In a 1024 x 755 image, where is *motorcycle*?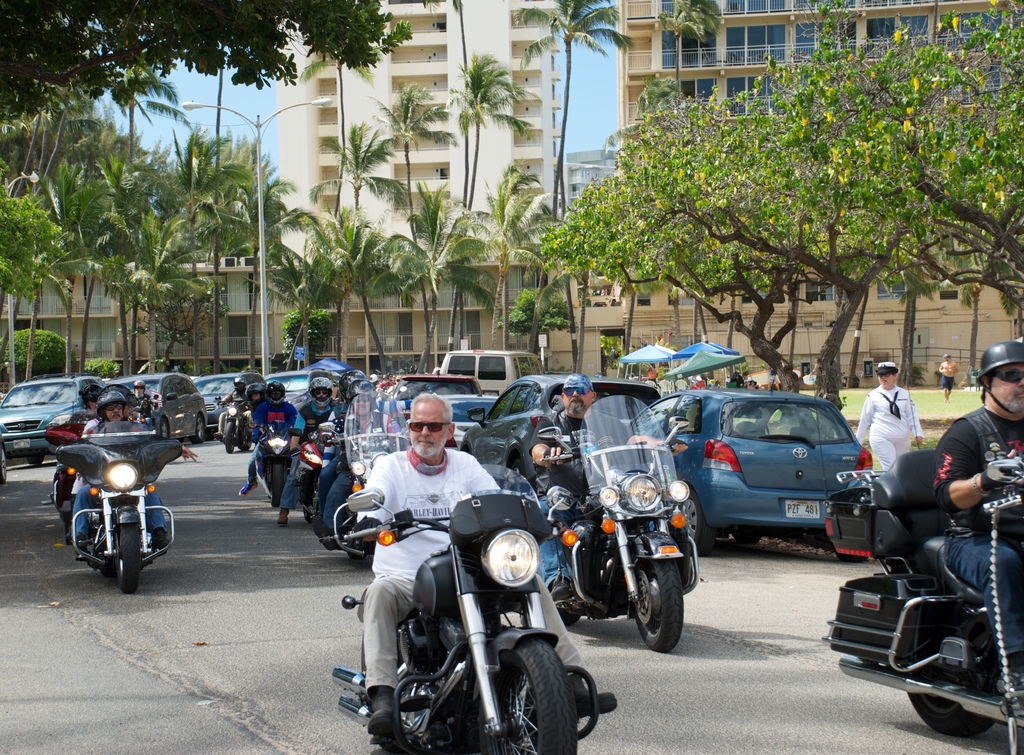
(x1=53, y1=408, x2=183, y2=597).
